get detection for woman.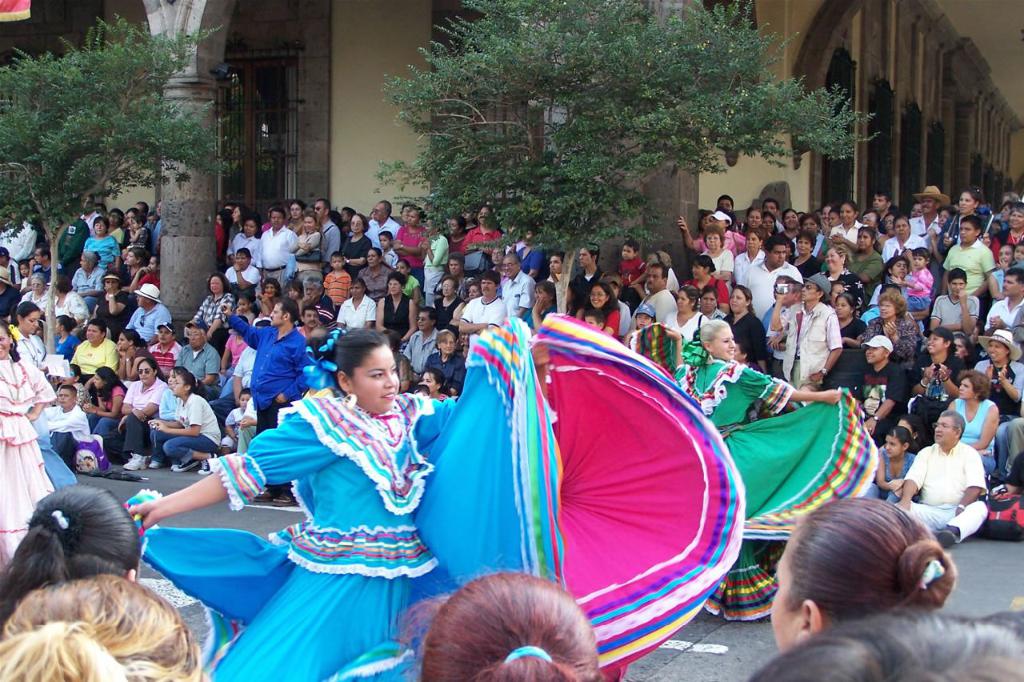
Detection: <bbox>189, 275, 240, 367</bbox>.
